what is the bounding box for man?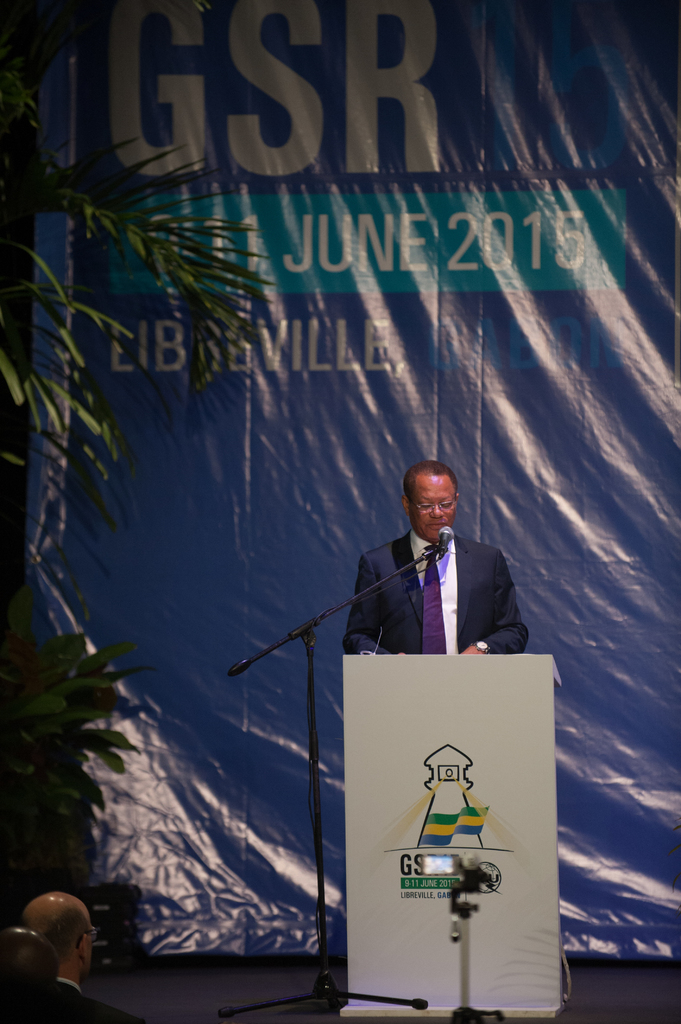
x1=6, y1=892, x2=123, y2=1021.
